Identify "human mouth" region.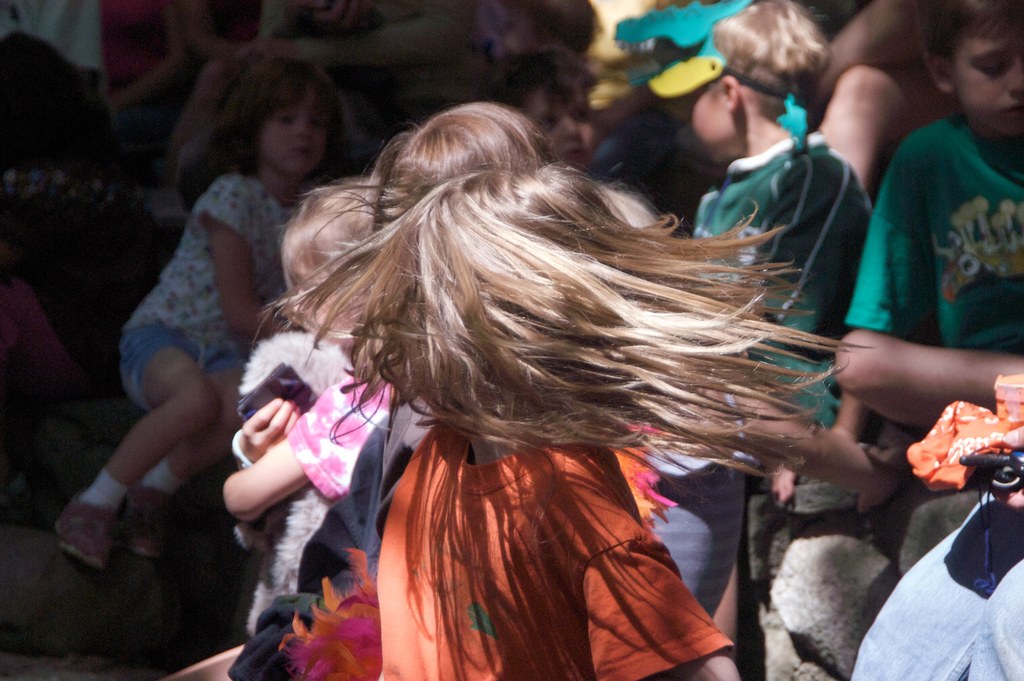
Region: bbox(294, 151, 310, 157).
